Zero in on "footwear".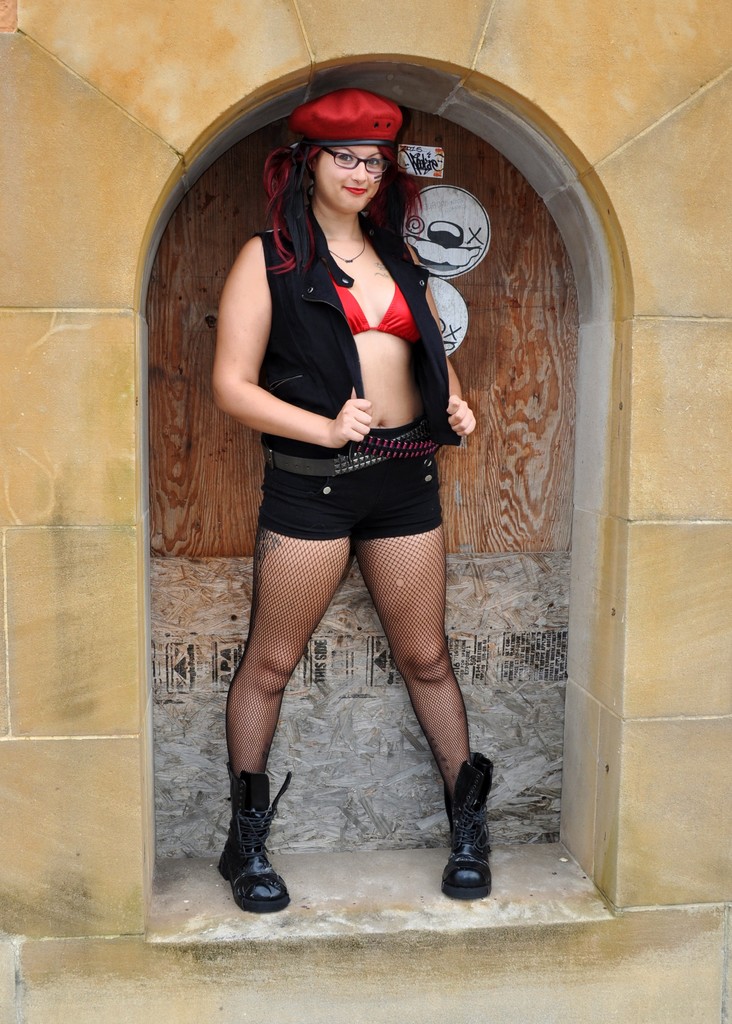
Zeroed in: <bbox>212, 767, 300, 916</bbox>.
